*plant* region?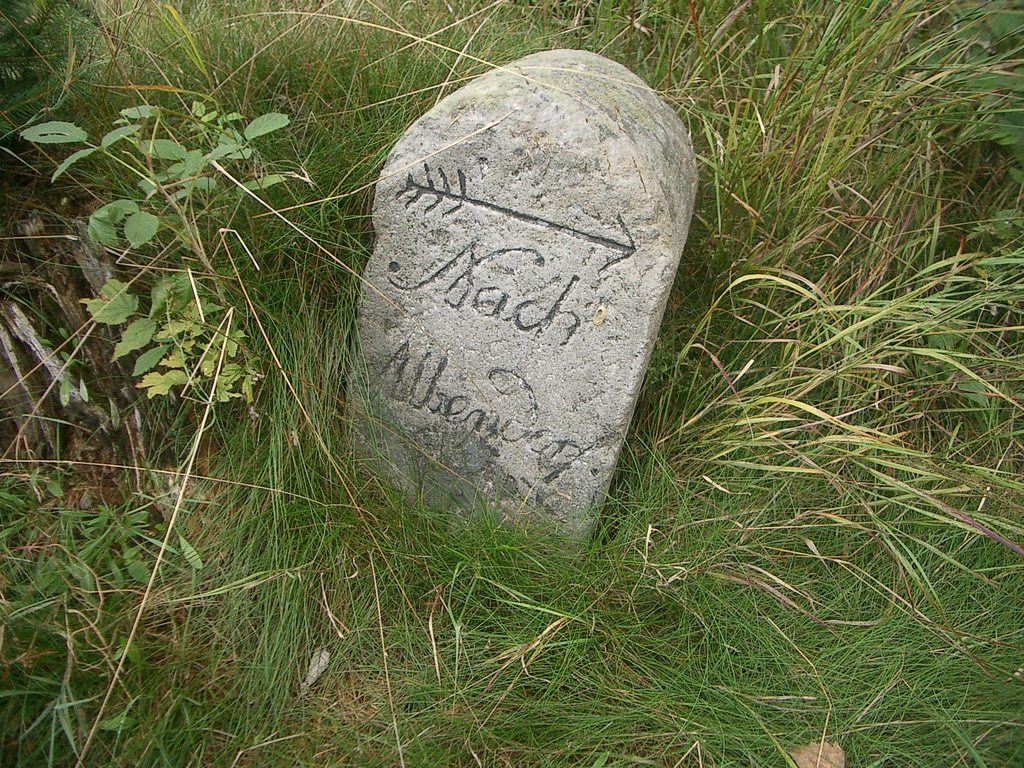
x1=19 y1=92 x2=281 y2=404
